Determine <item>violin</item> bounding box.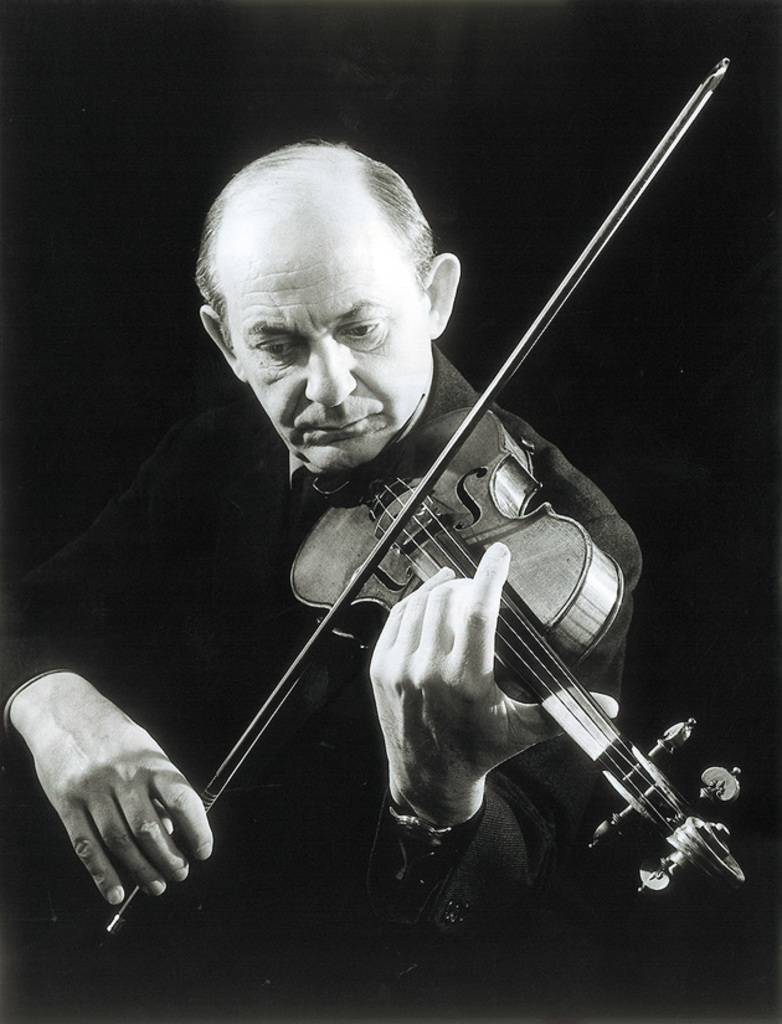
Determined: x1=156, y1=274, x2=643, y2=845.
